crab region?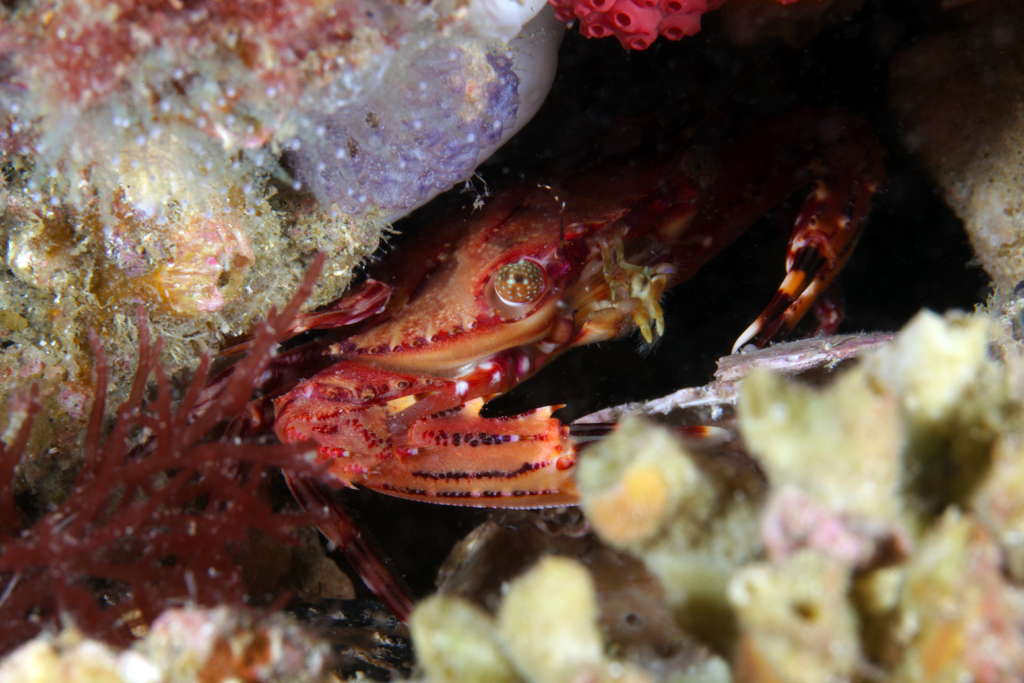
region(260, 126, 905, 626)
